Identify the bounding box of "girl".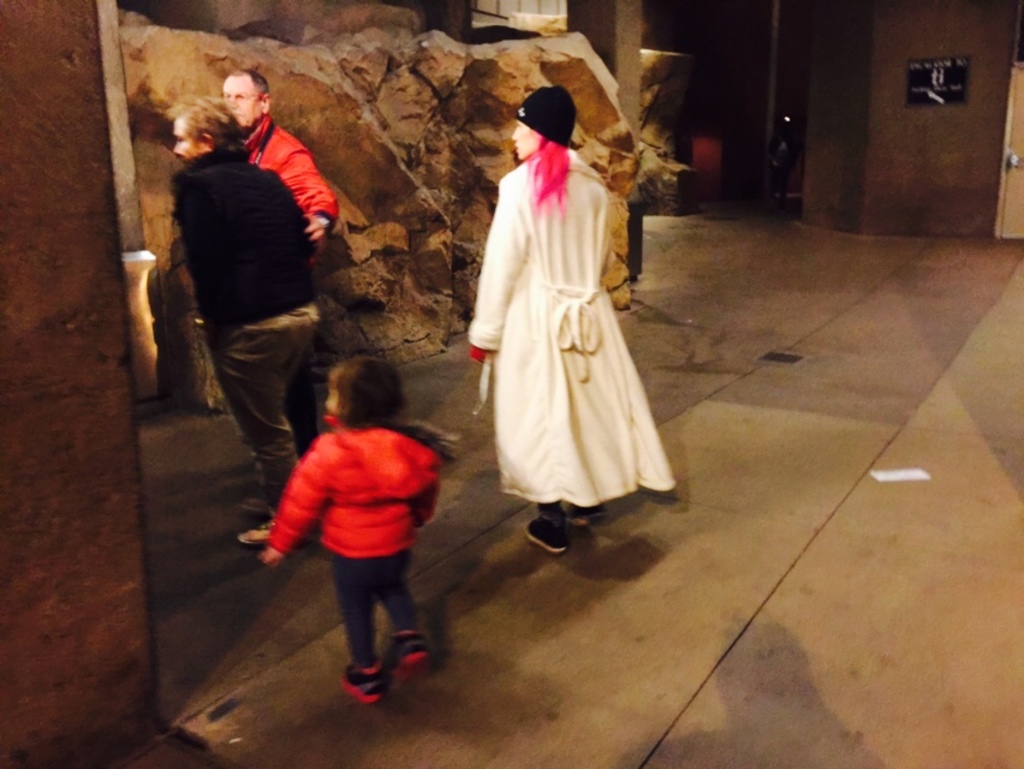
box(465, 81, 683, 549).
